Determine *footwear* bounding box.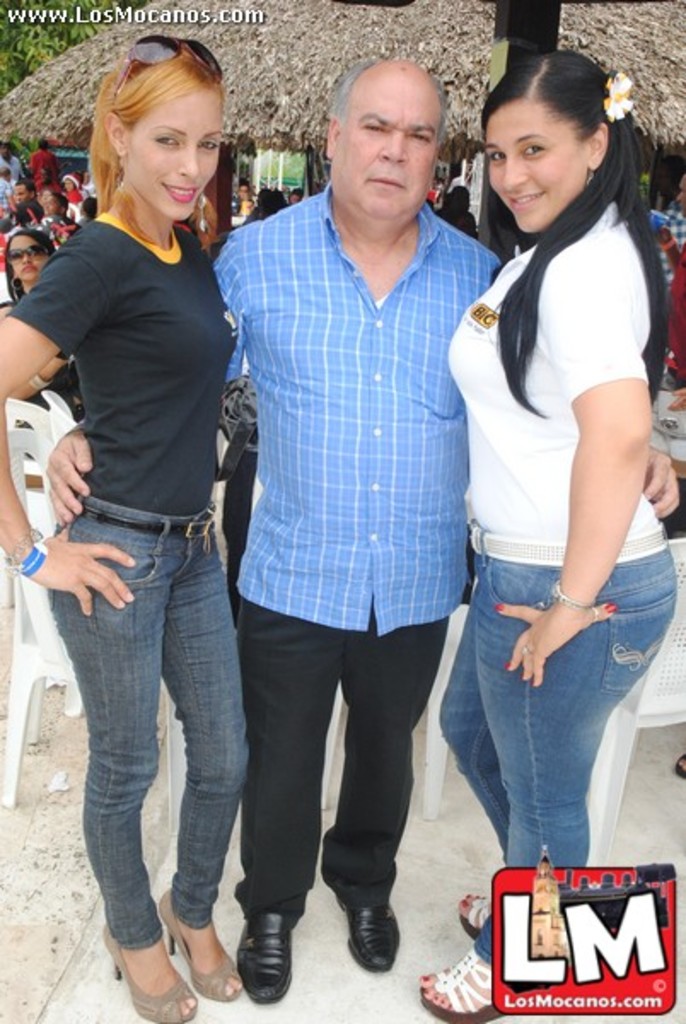
Determined: box(157, 891, 242, 1002).
